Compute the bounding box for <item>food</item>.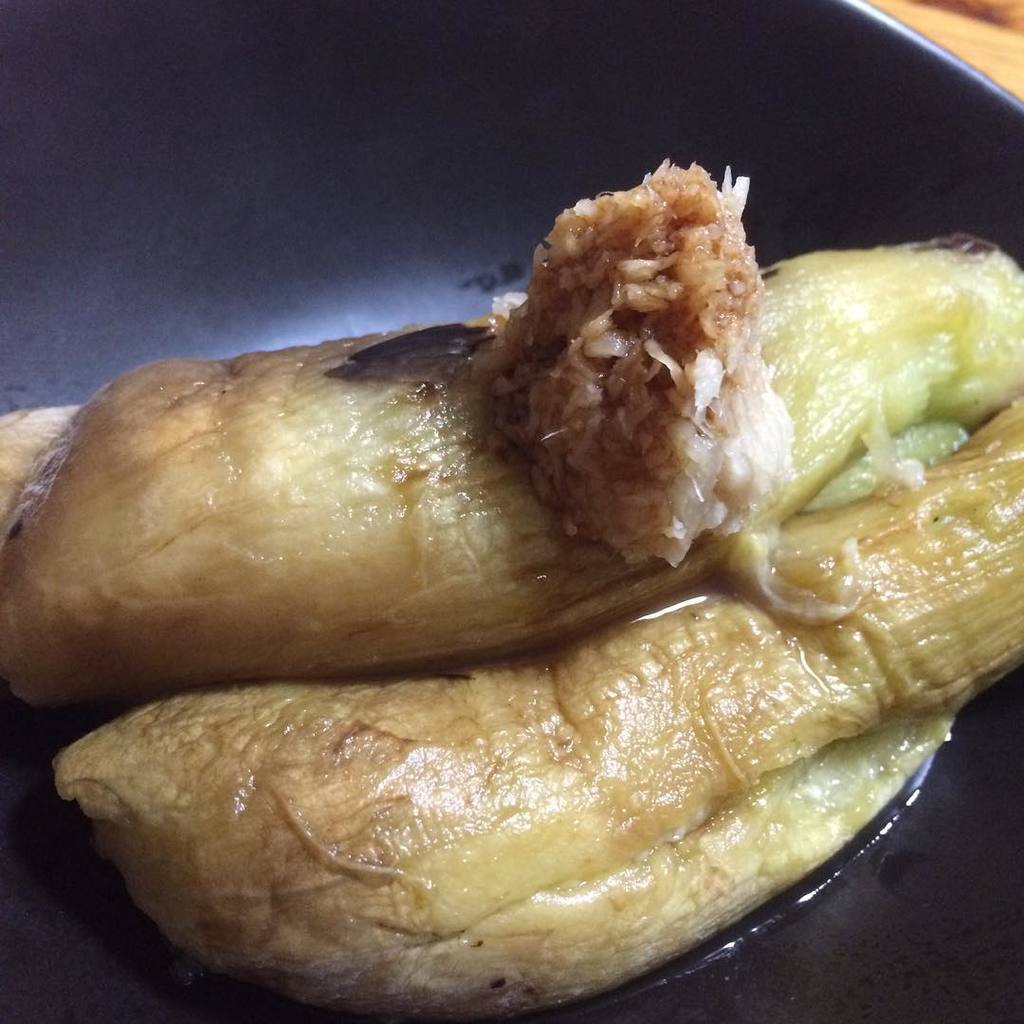
[left=32, top=191, right=997, bottom=912].
